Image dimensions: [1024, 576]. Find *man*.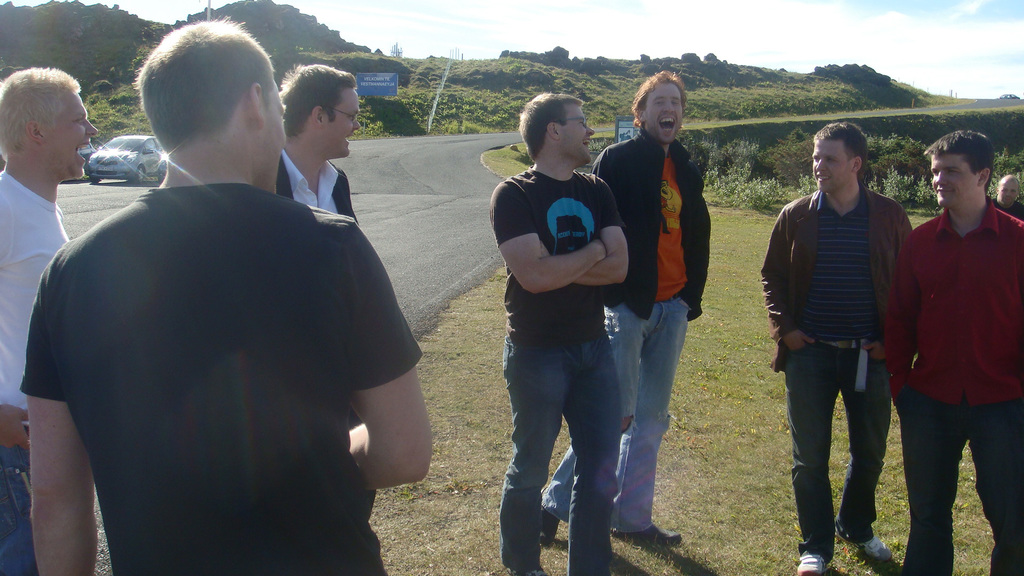
x1=14 y1=29 x2=432 y2=569.
